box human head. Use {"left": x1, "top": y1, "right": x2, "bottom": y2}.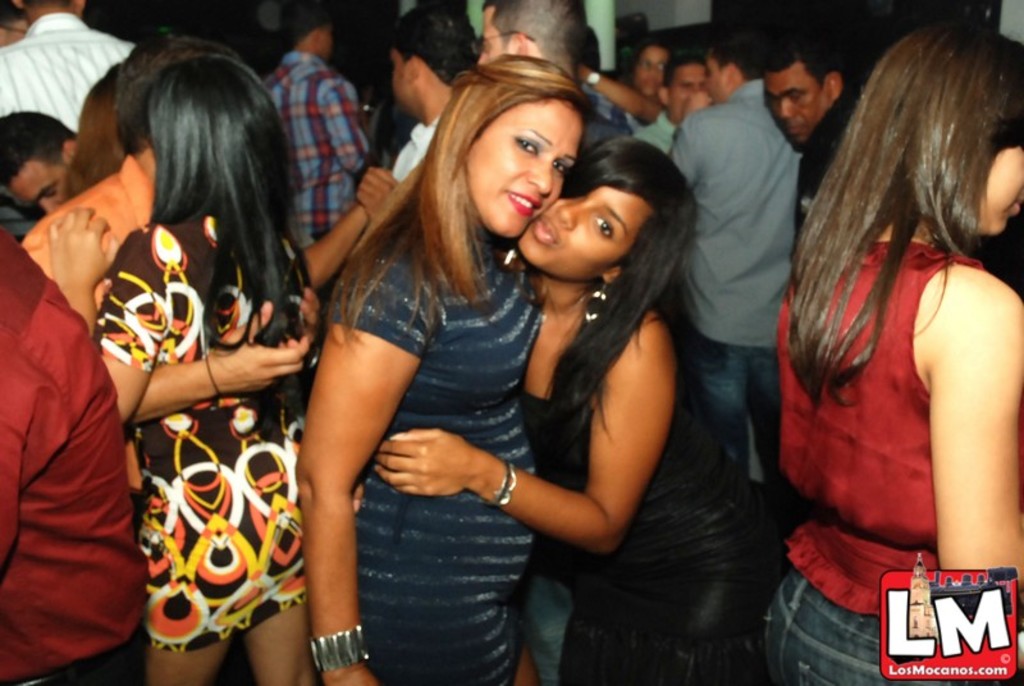
{"left": 636, "top": 37, "right": 675, "bottom": 102}.
